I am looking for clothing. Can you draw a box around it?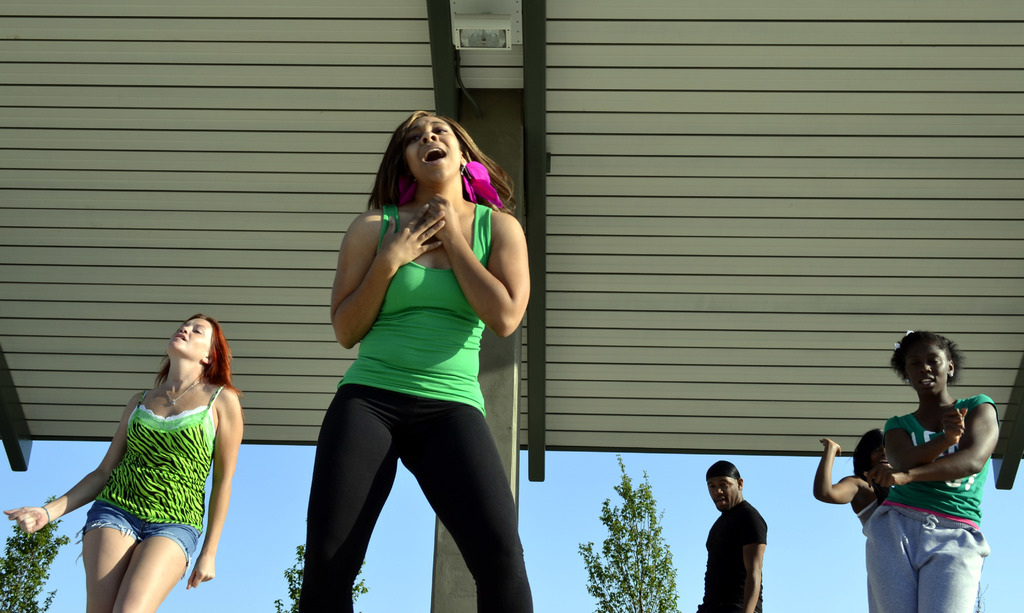
Sure, the bounding box is [865, 397, 973, 612].
